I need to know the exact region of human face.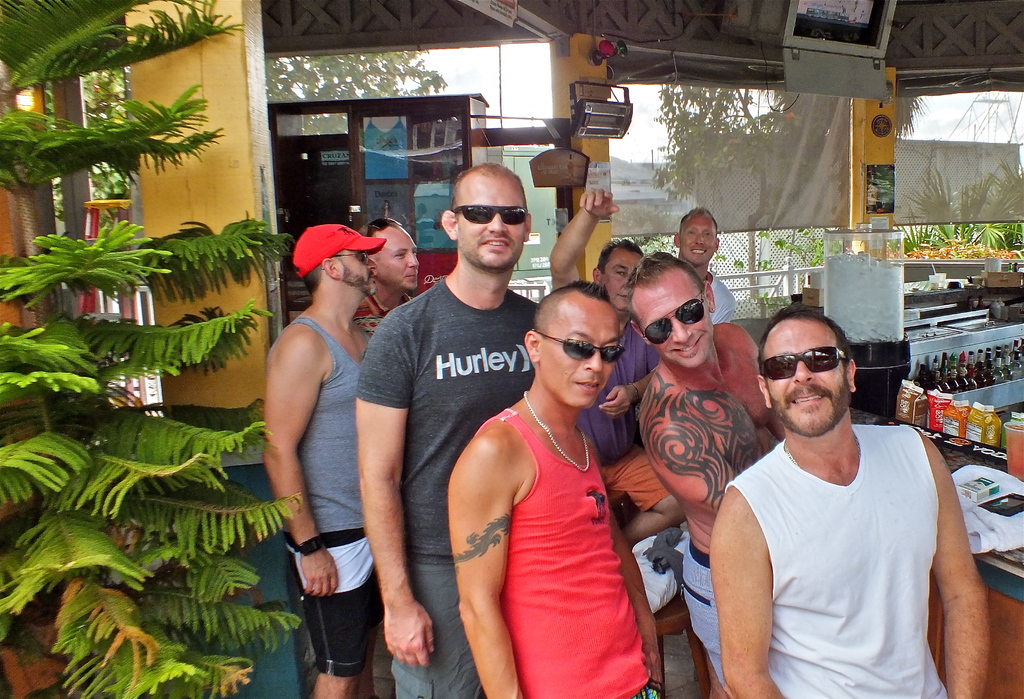
Region: x1=644, y1=275, x2=721, y2=364.
